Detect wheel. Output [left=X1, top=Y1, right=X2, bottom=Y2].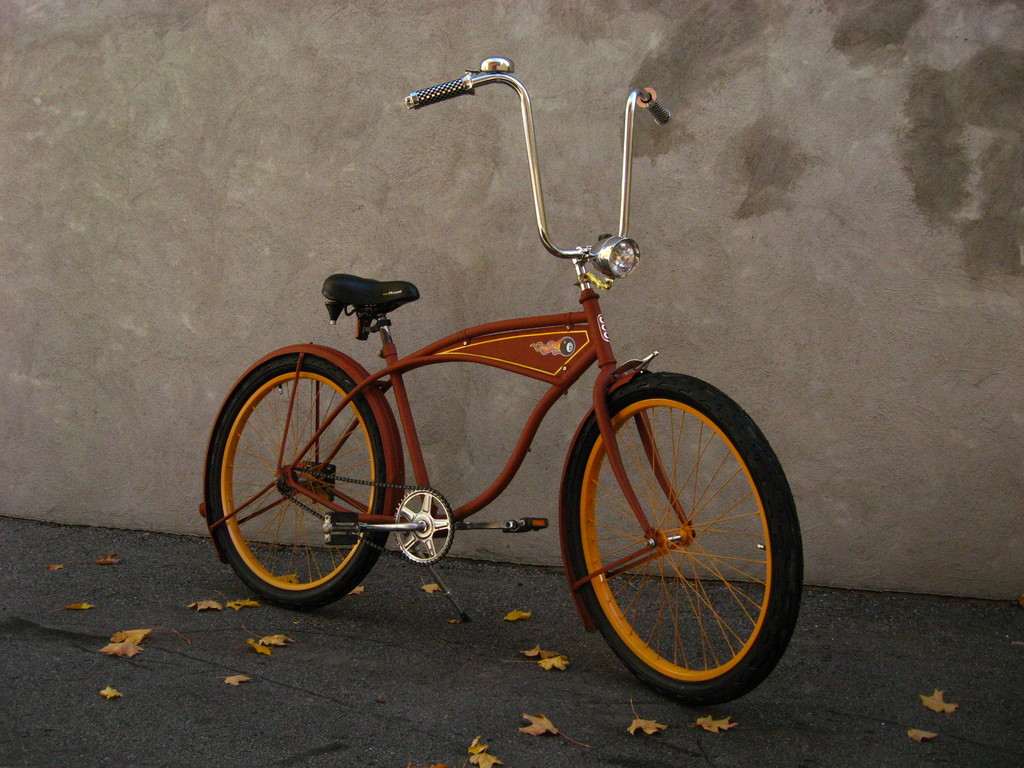
[left=211, top=351, right=437, bottom=623].
